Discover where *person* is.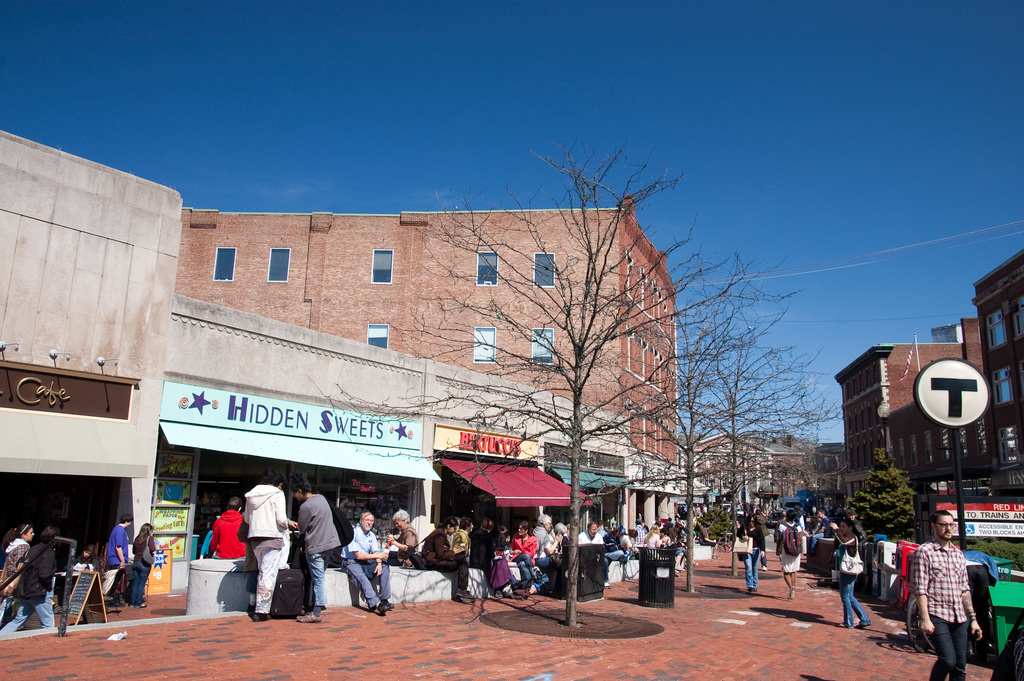
Discovered at <region>422, 519, 459, 570</region>.
